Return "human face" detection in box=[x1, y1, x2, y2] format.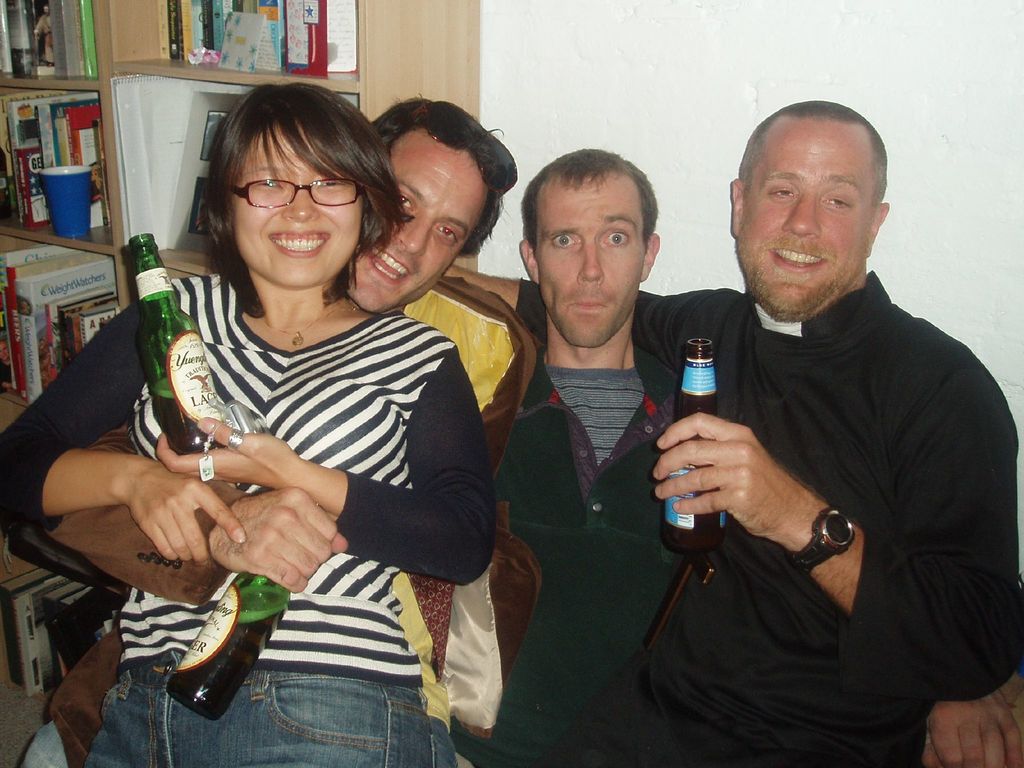
box=[346, 125, 486, 316].
